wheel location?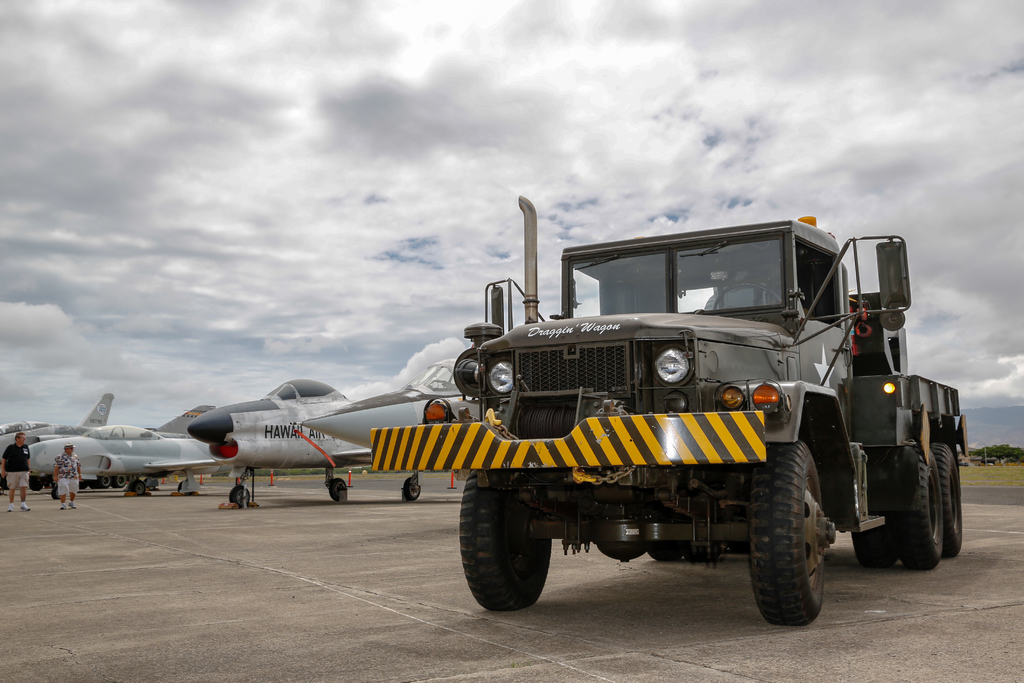
<bbox>402, 476, 422, 502</bbox>
